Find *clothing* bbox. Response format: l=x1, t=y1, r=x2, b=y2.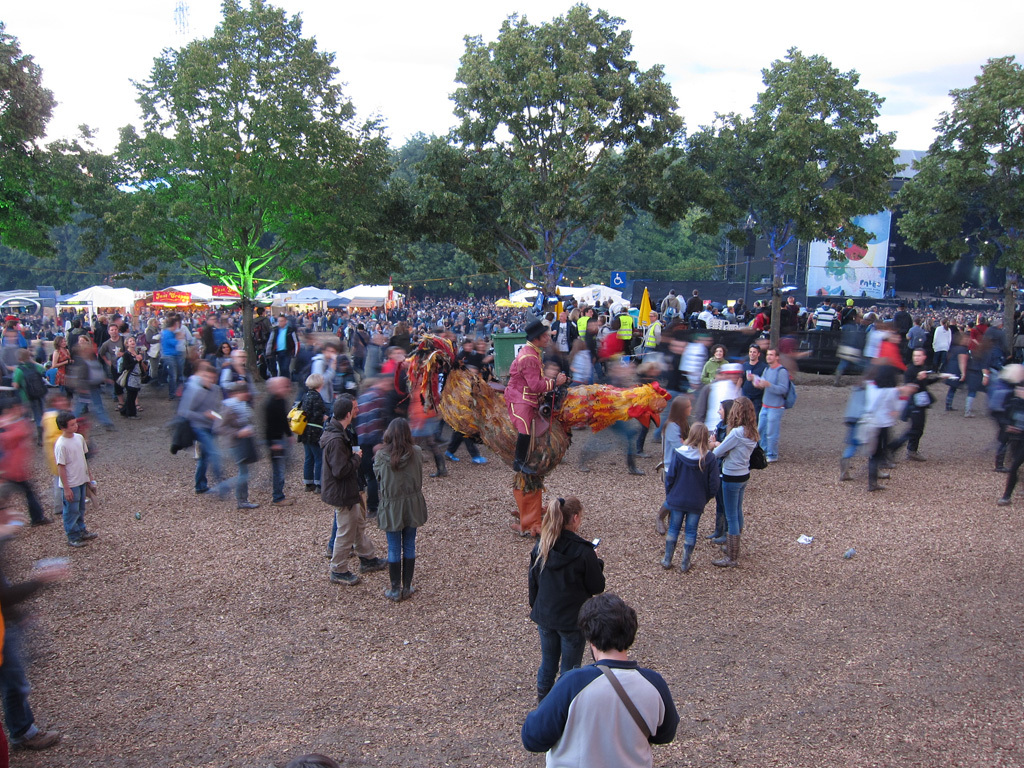
l=324, t=416, r=360, b=504.
